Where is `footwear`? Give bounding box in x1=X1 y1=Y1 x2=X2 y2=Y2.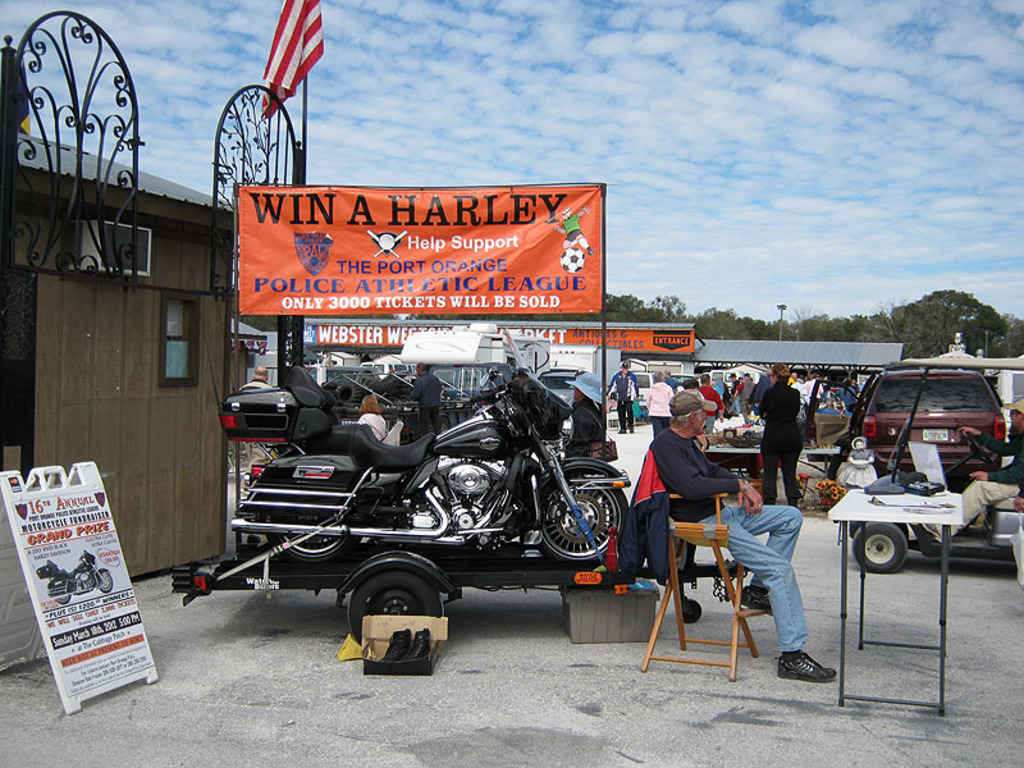
x1=776 y1=646 x2=840 y2=689.
